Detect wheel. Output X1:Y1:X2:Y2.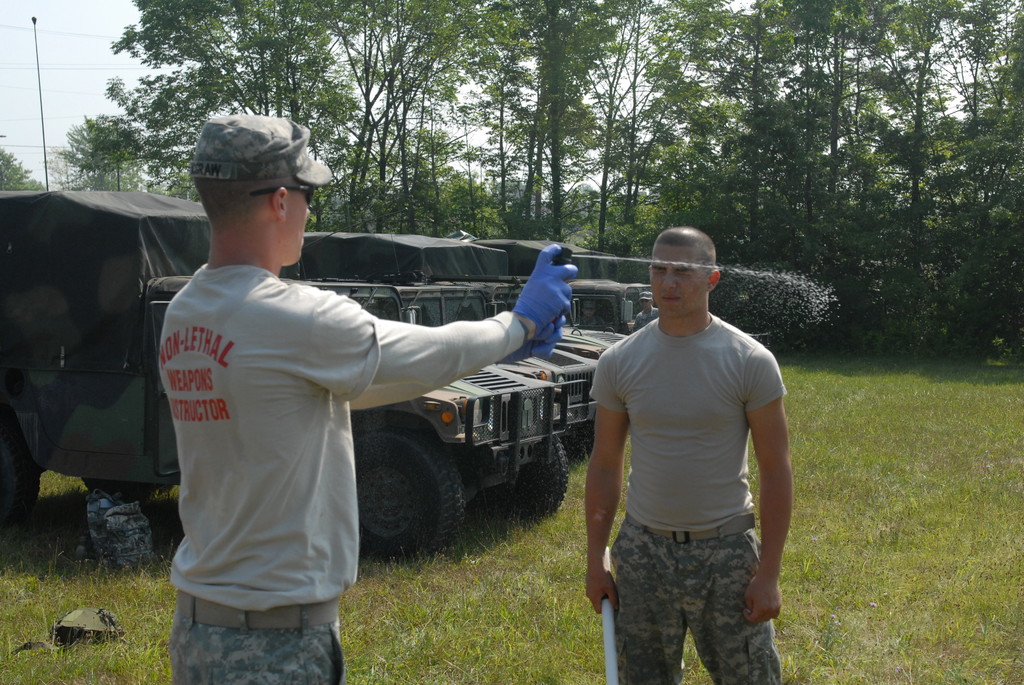
0:426:42:526.
